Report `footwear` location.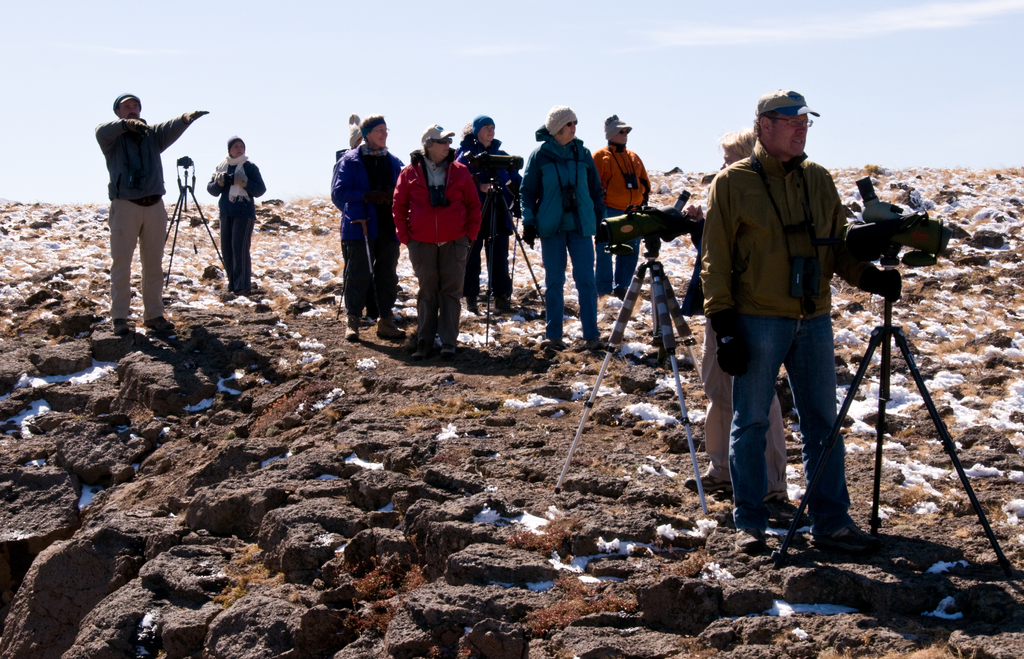
Report: BBox(588, 338, 604, 351).
